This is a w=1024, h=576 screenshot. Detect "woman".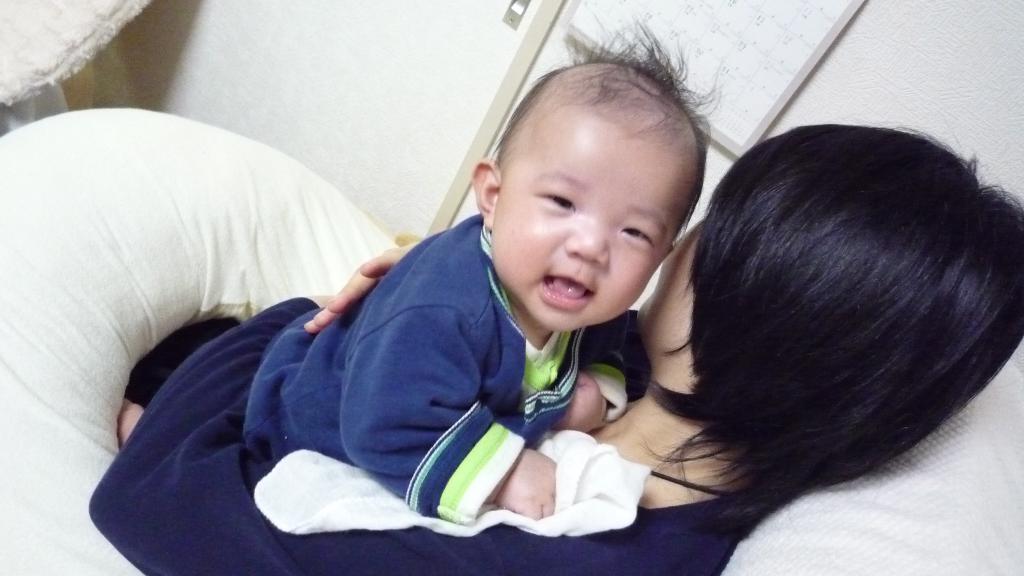
bbox(88, 128, 1023, 575).
